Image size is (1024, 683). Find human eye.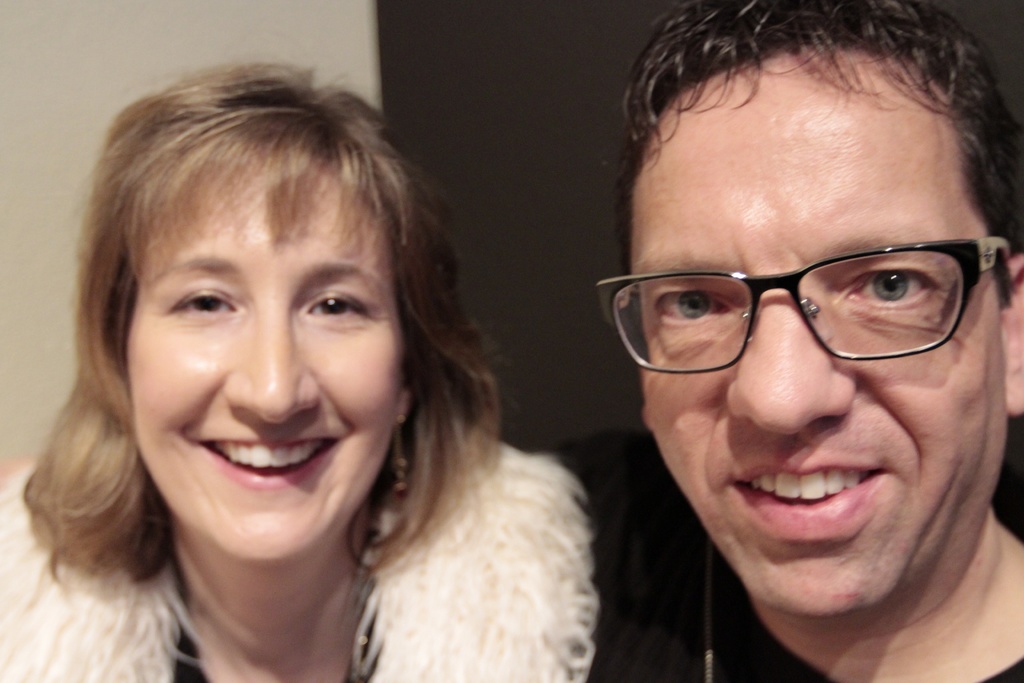
bbox(301, 290, 364, 325).
